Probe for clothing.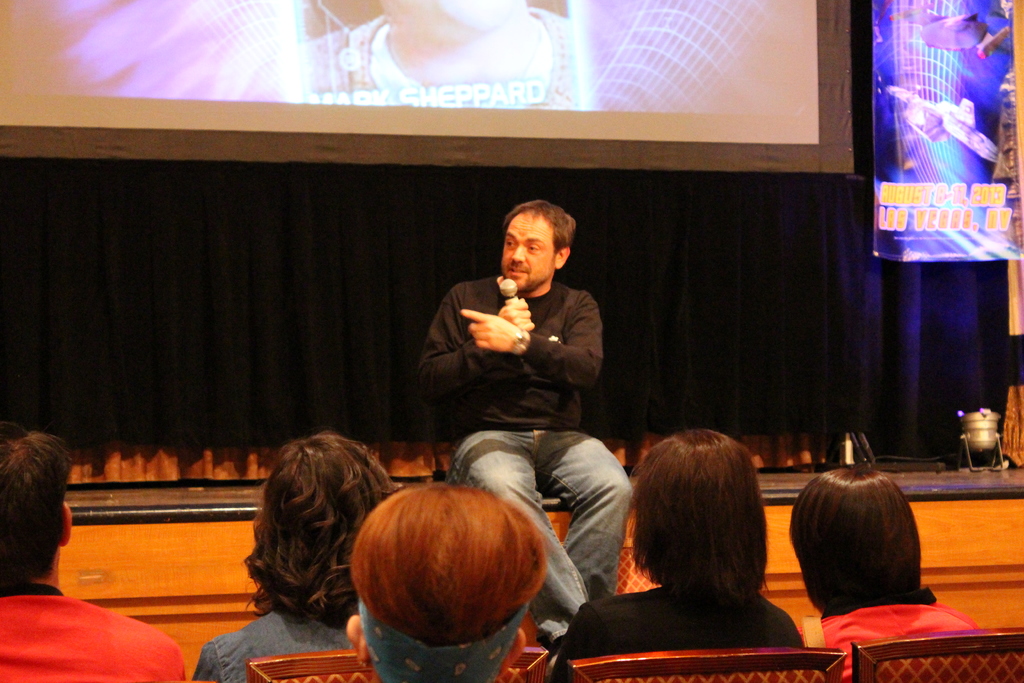
Probe result: <box>0,577,185,682</box>.
